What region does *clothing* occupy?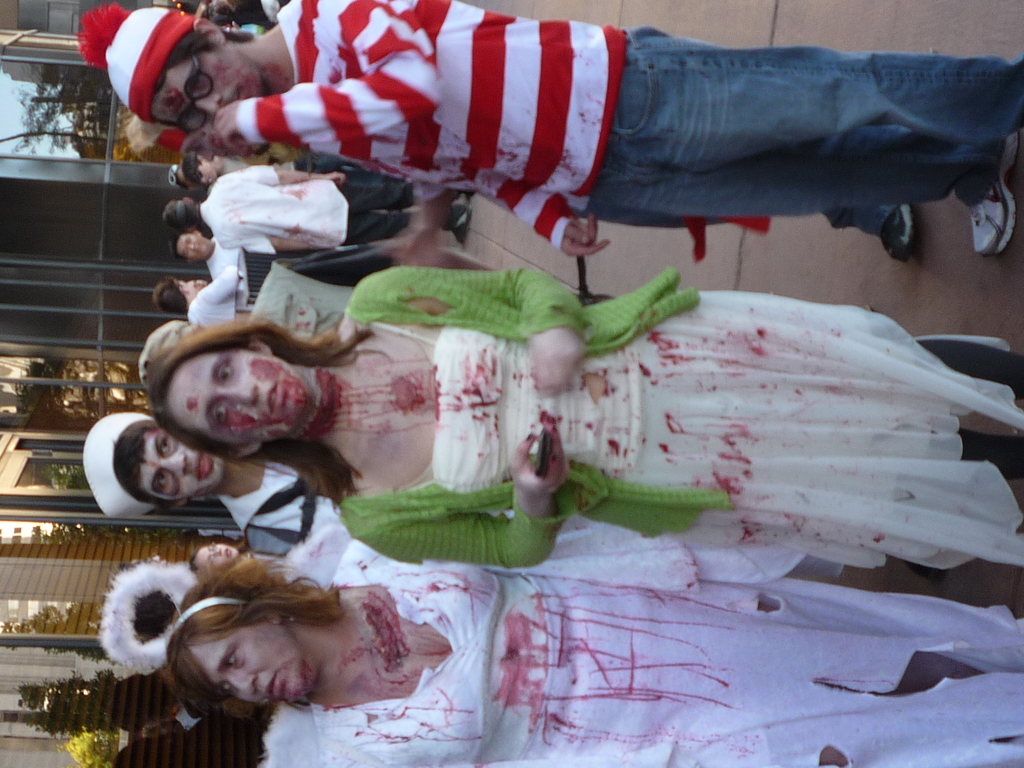
(left=308, top=516, right=1023, bottom=767).
